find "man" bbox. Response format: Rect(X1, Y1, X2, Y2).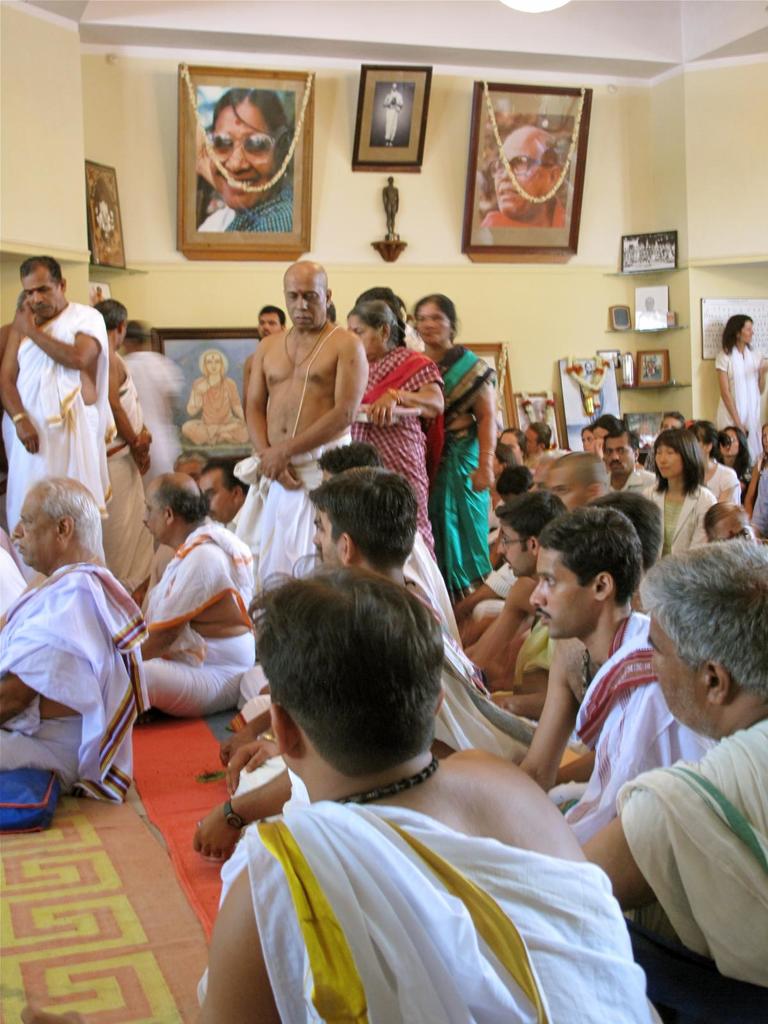
Rect(607, 431, 670, 497).
